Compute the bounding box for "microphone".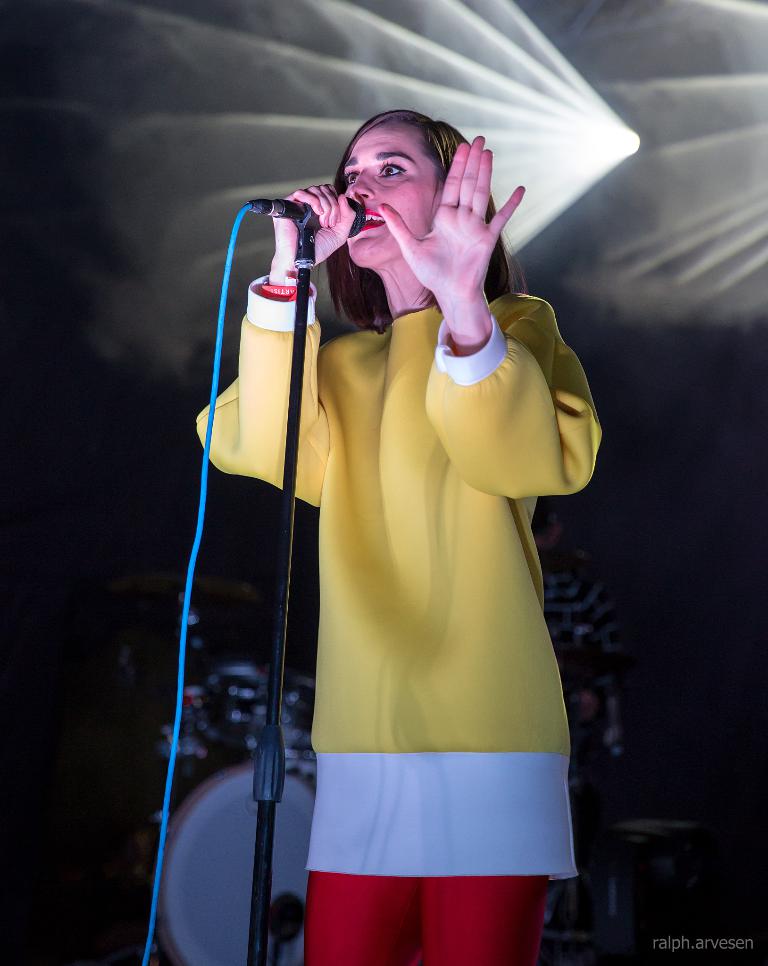
(x1=246, y1=168, x2=370, y2=262).
